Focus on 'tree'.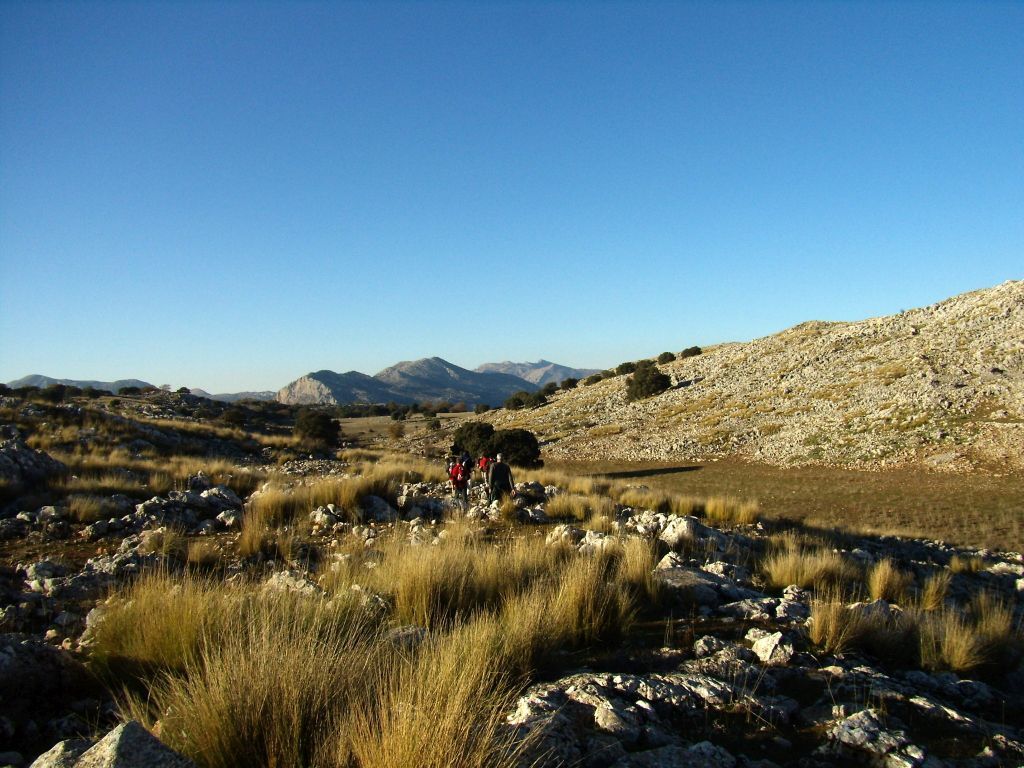
Focused at (x1=450, y1=419, x2=504, y2=455).
